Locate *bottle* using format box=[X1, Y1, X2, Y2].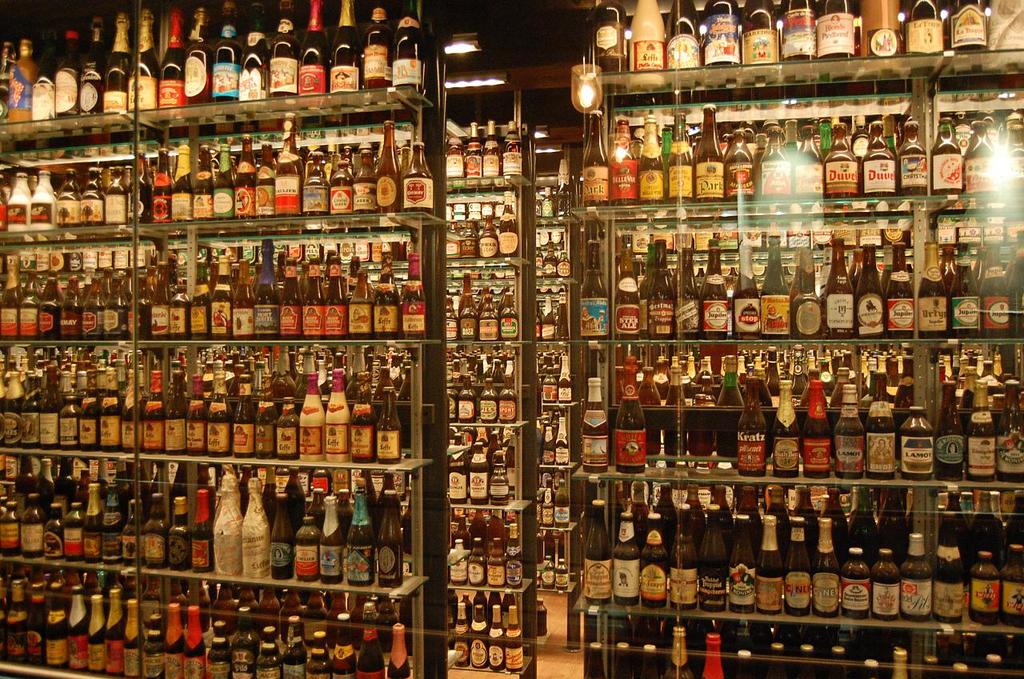
box=[48, 33, 80, 118].
